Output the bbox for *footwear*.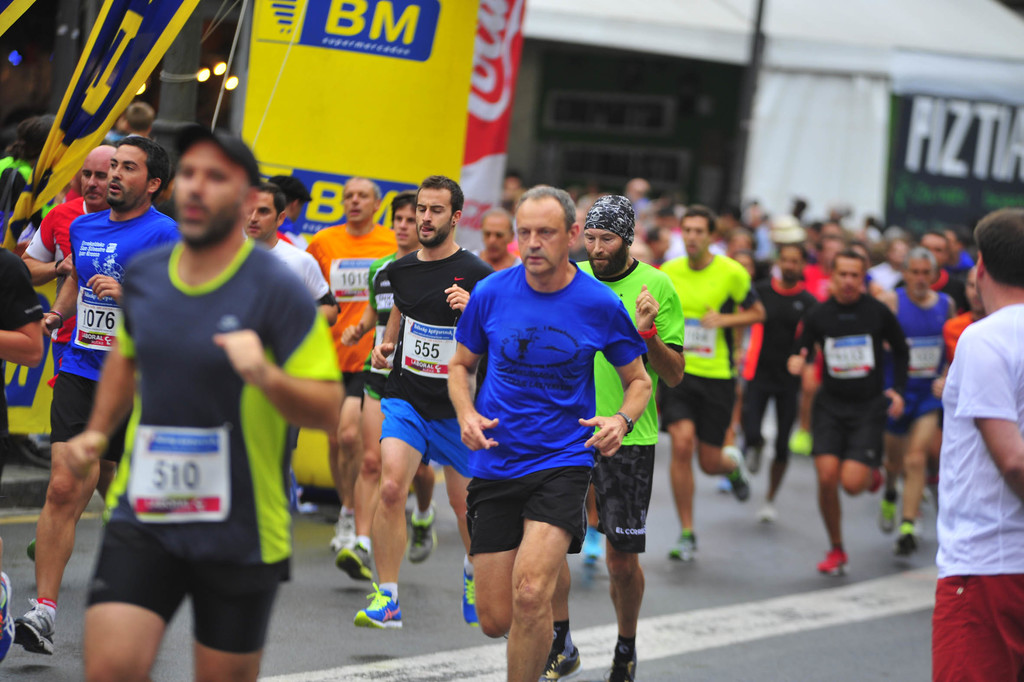
box(412, 505, 436, 561).
